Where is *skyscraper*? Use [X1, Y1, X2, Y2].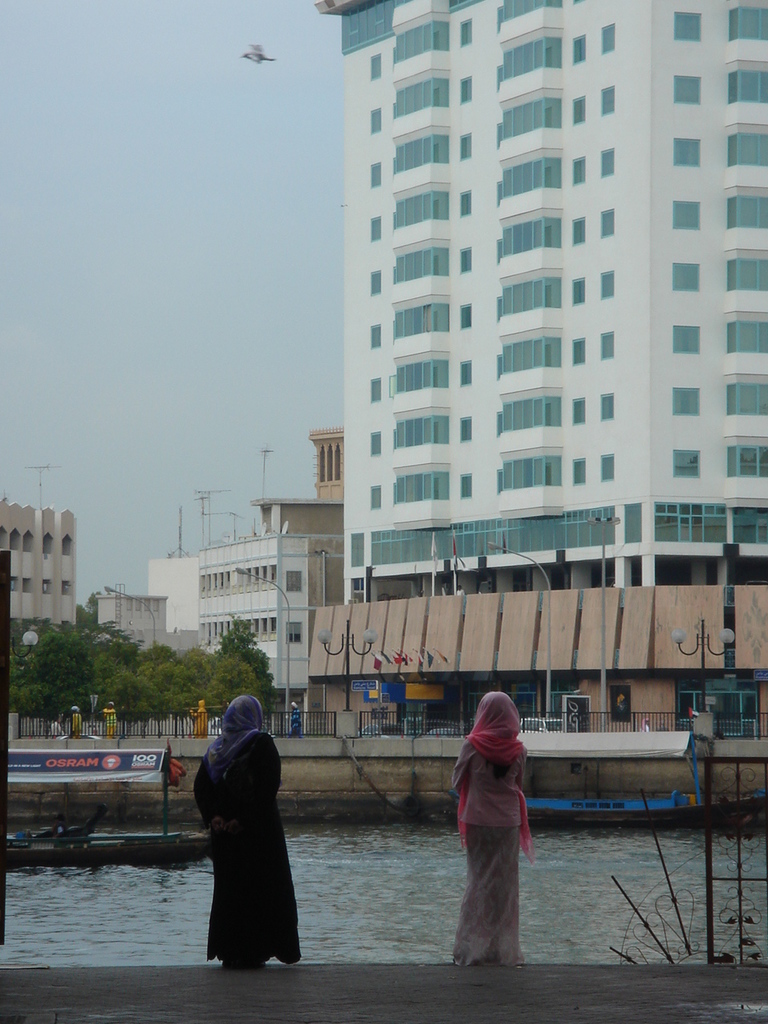
[312, 0, 767, 620].
